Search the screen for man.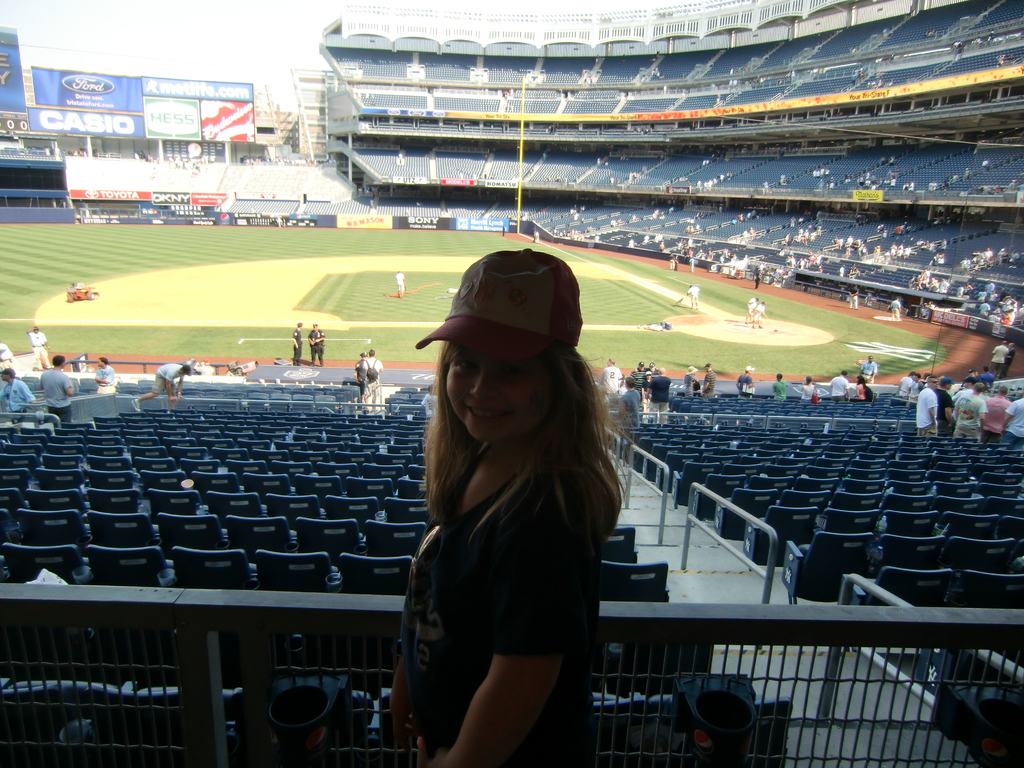
Found at <box>932,377,957,429</box>.
